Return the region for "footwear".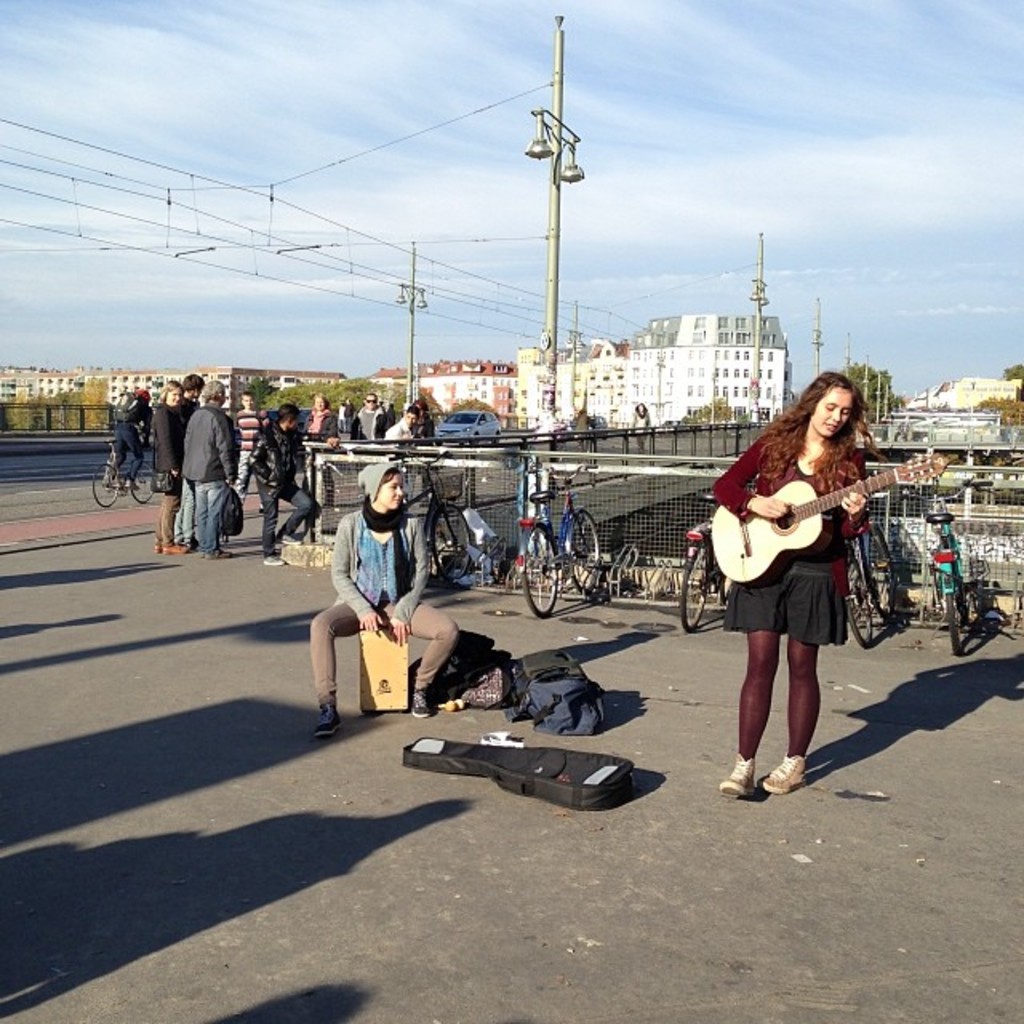
region(261, 550, 280, 565).
